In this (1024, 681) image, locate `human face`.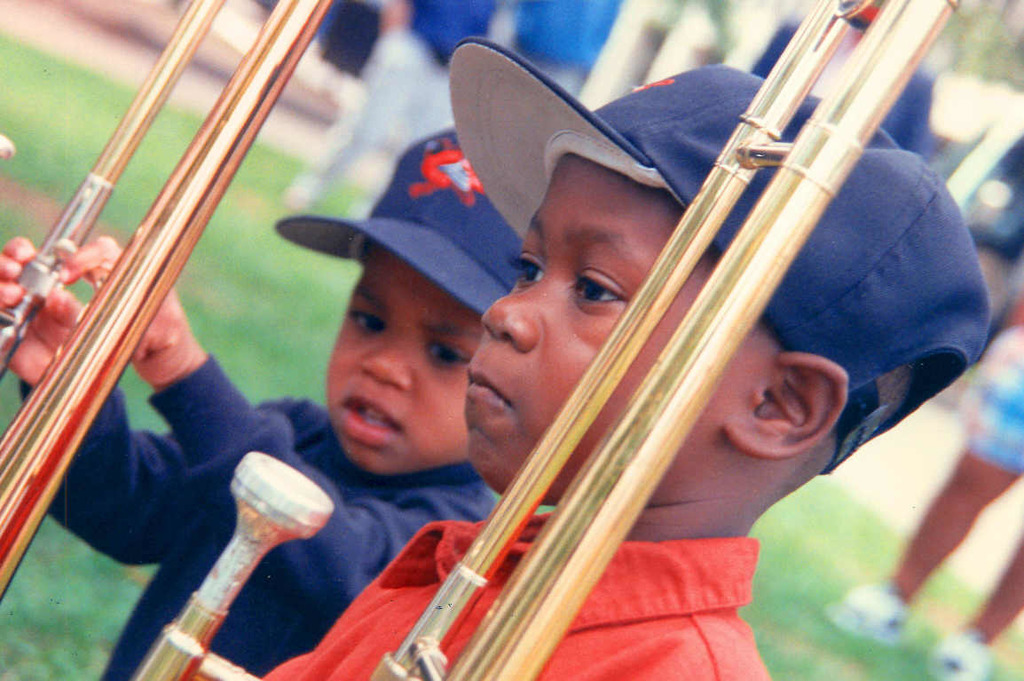
Bounding box: 462,152,773,483.
